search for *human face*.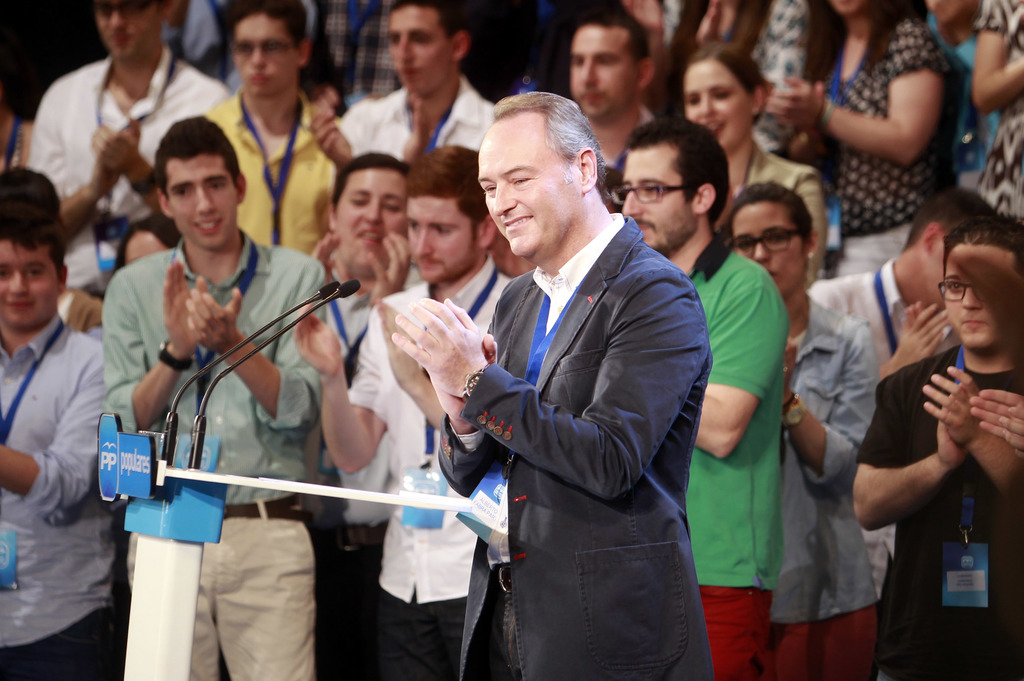
Found at l=330, t=170, r=404, b=259.
